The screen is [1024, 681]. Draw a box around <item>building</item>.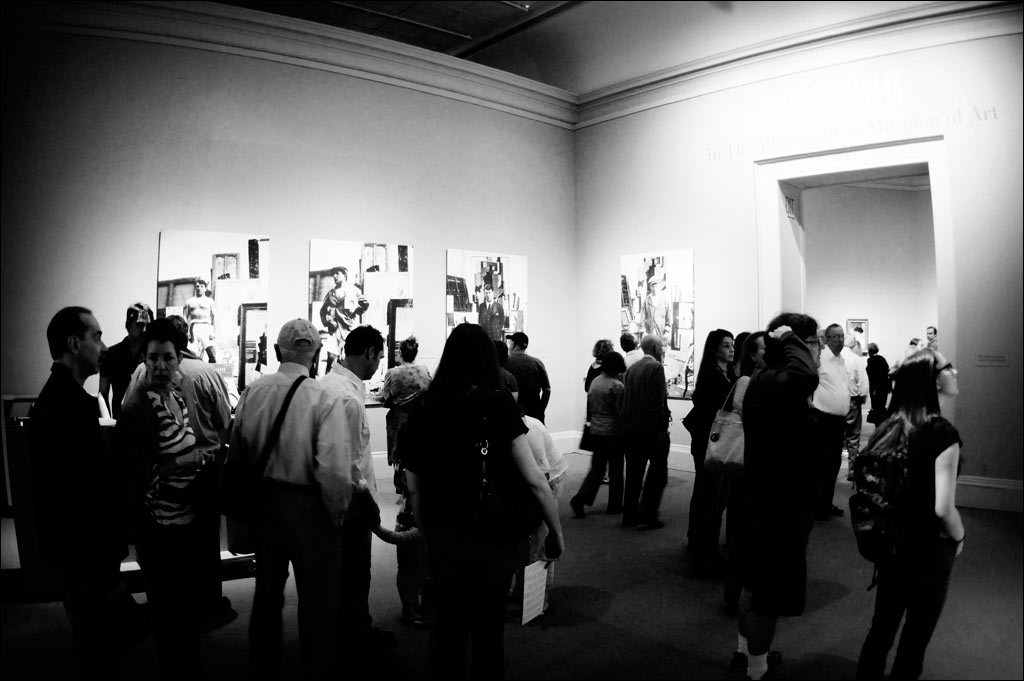
0,0,1023,680.
